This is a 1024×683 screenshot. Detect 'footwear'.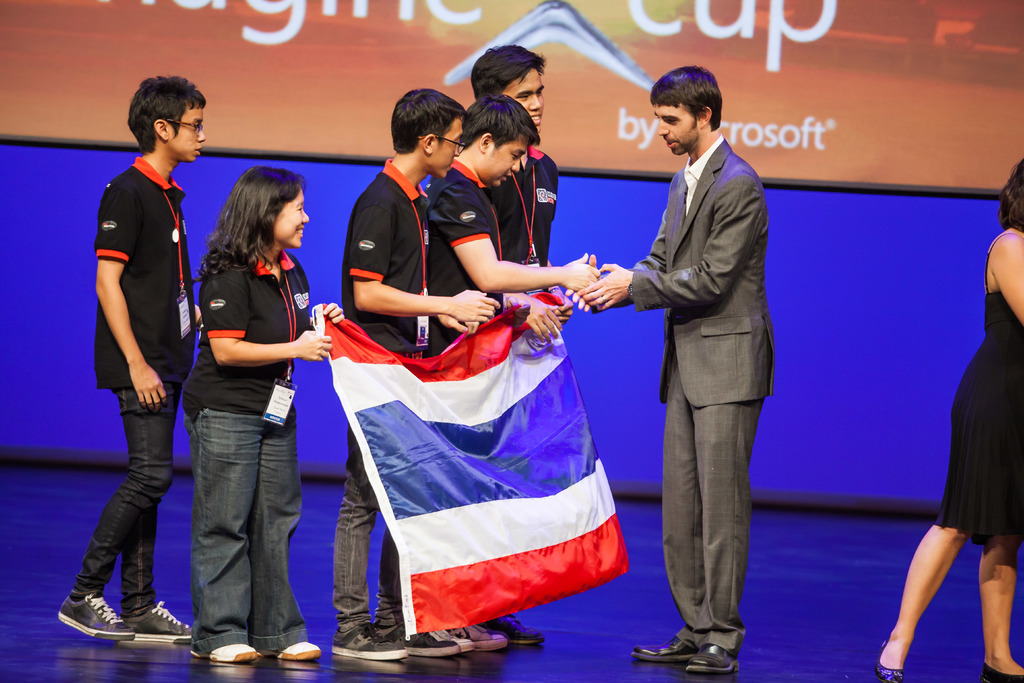
crop(479, 614, 545, 645).
